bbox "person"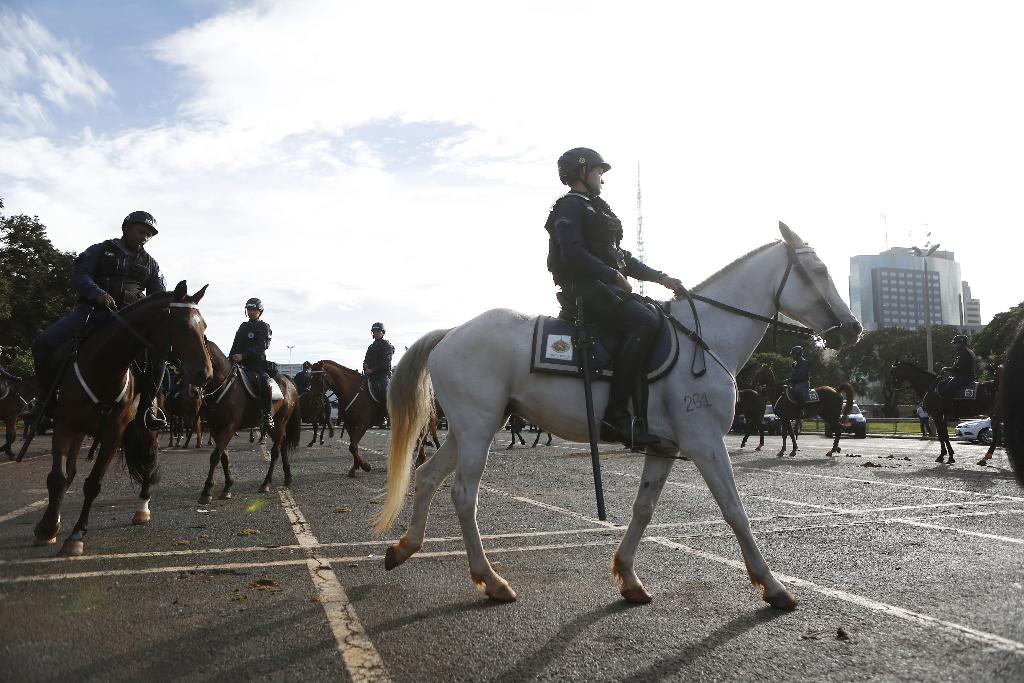
(300, 368, 308, 385)
